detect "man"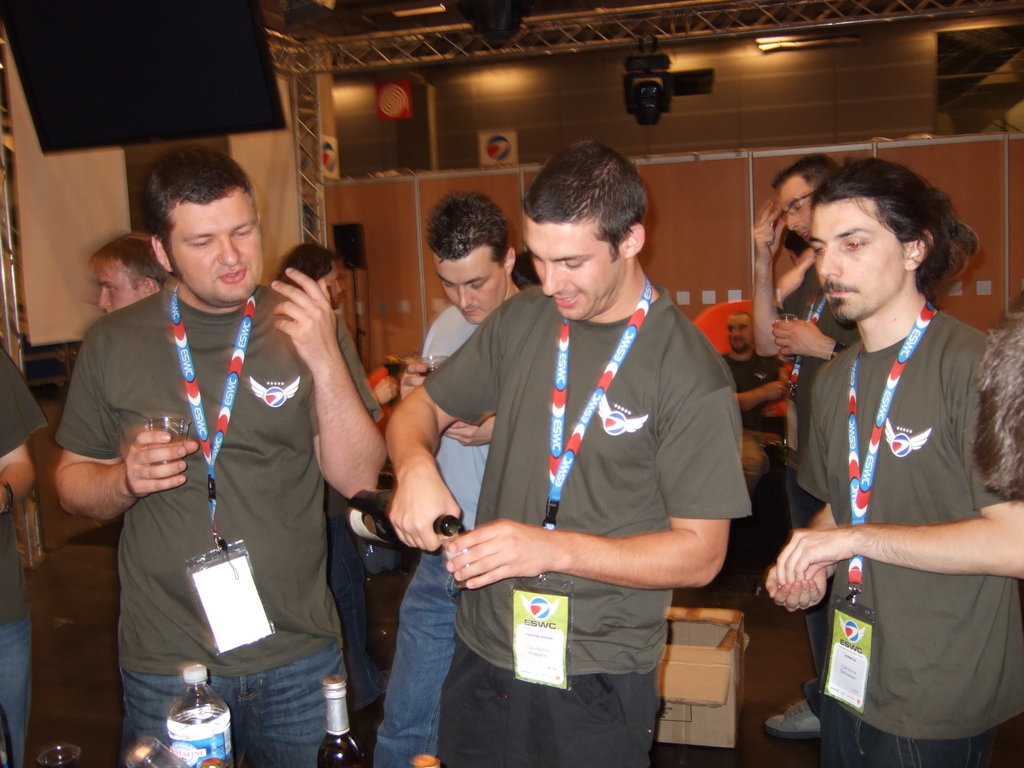
369 186 524 767
